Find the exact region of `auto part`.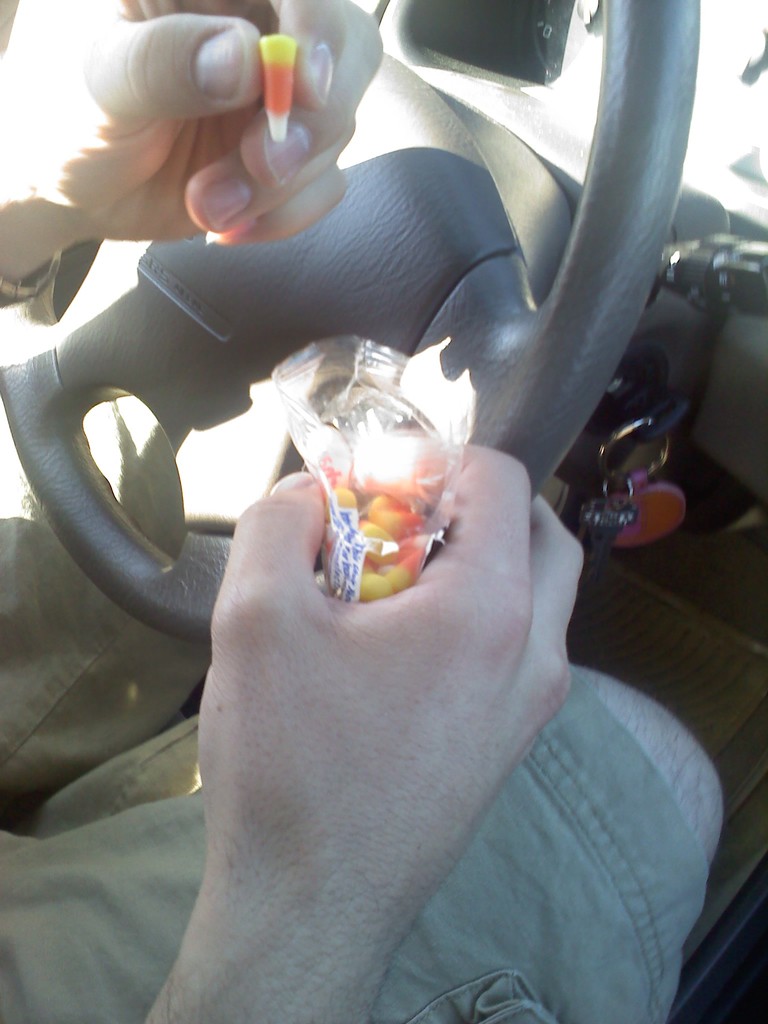
Exact region: region(0, 0, 700, 652).
